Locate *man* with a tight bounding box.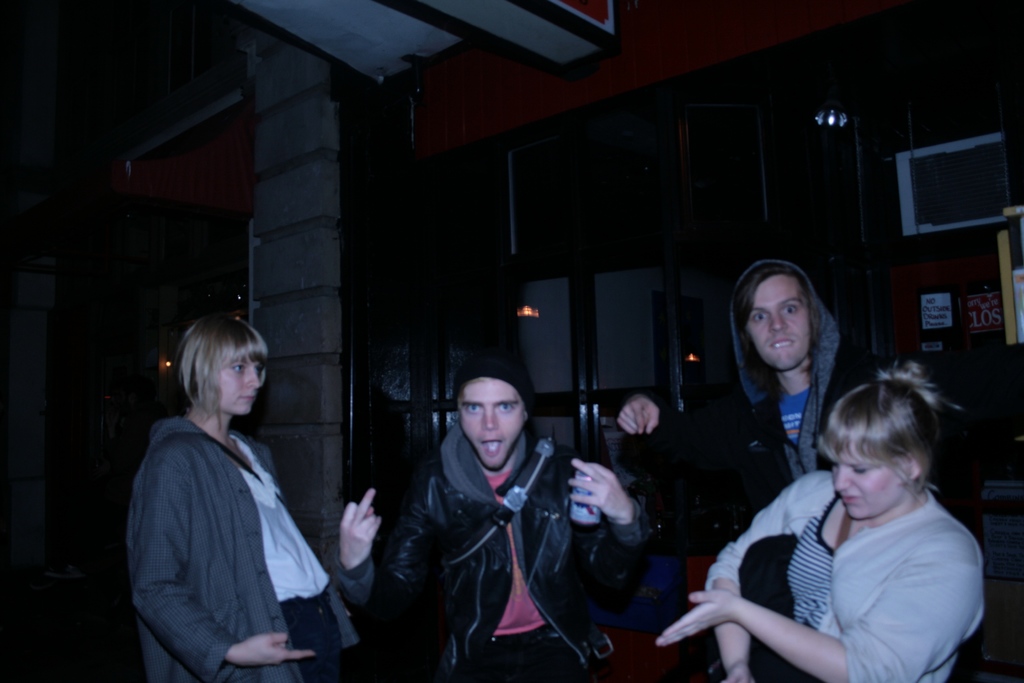
locate(374, 345, 612, 679).
